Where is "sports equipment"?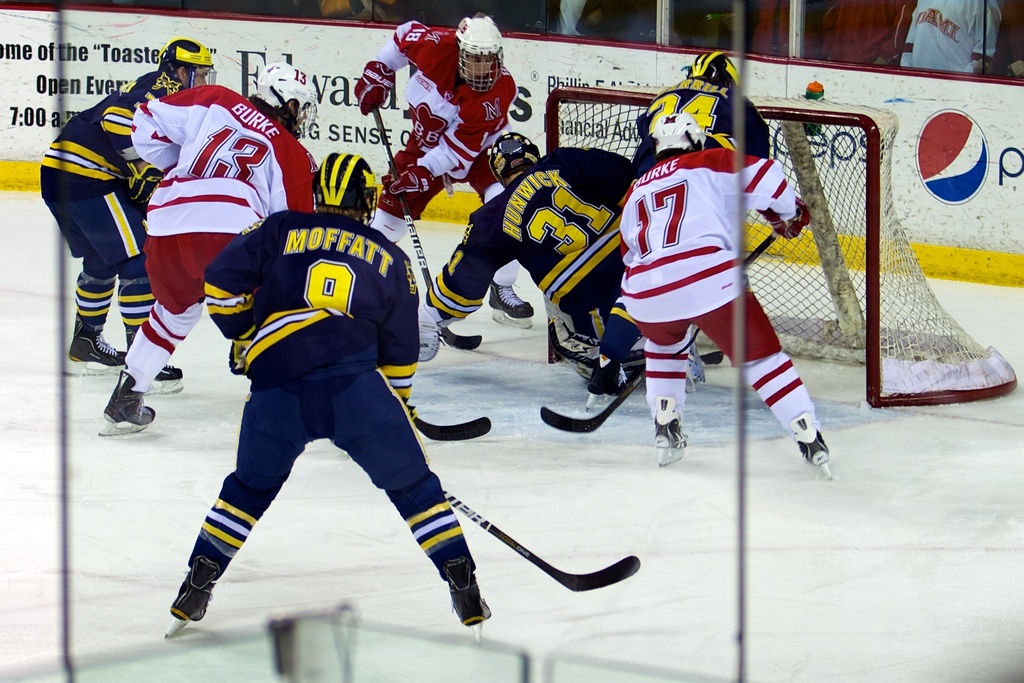
detection(133, 352, 186, 393).
